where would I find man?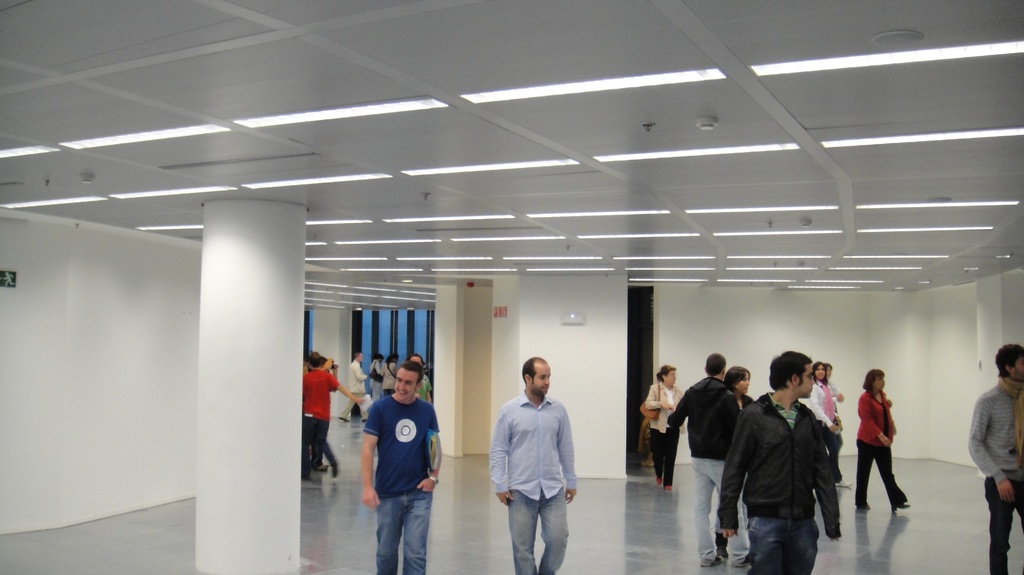
At select_region(716, 349, 847, 574).
